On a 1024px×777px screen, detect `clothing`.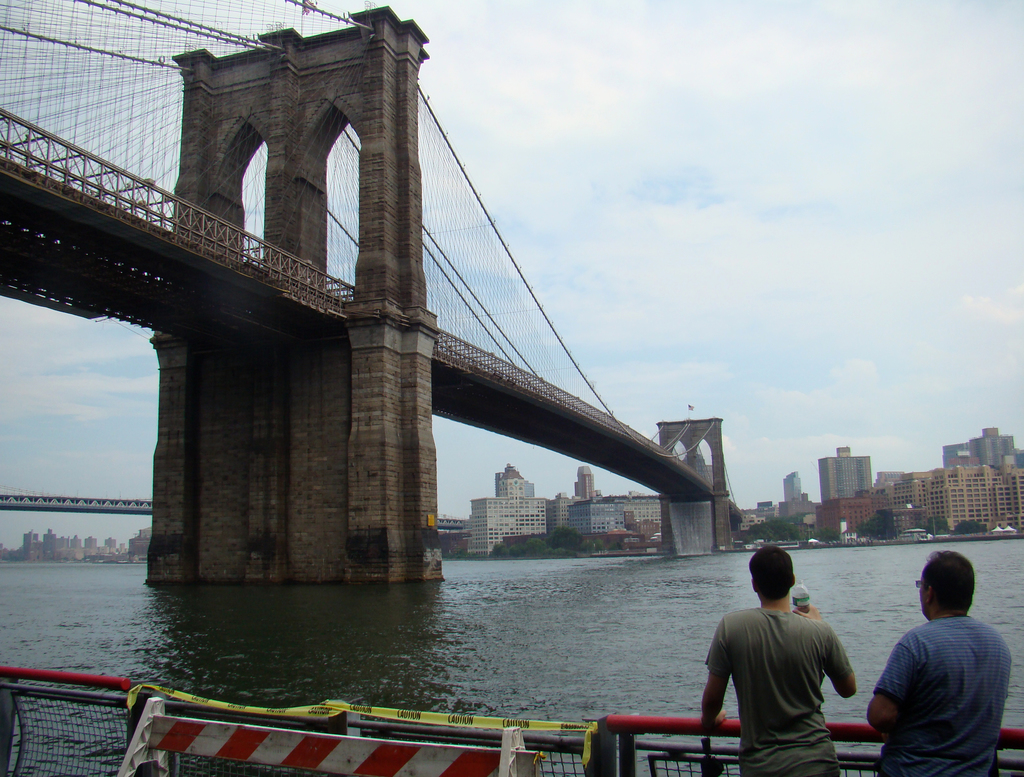
874/616/1016/776.
